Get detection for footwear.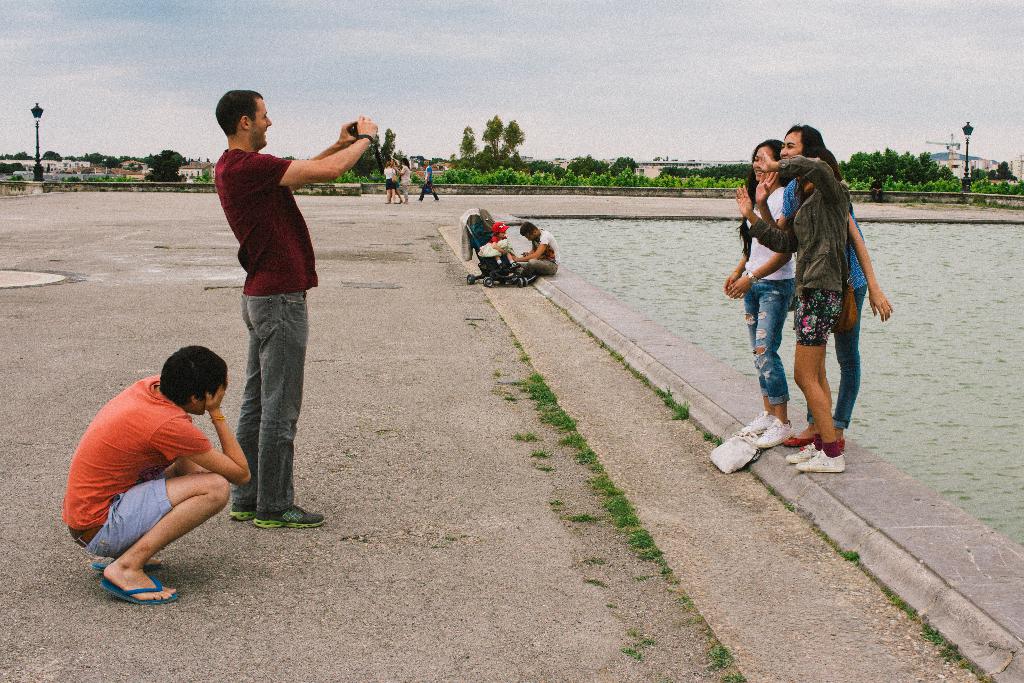
Detection: [left=777, top=431, right=810, bottom=448].
